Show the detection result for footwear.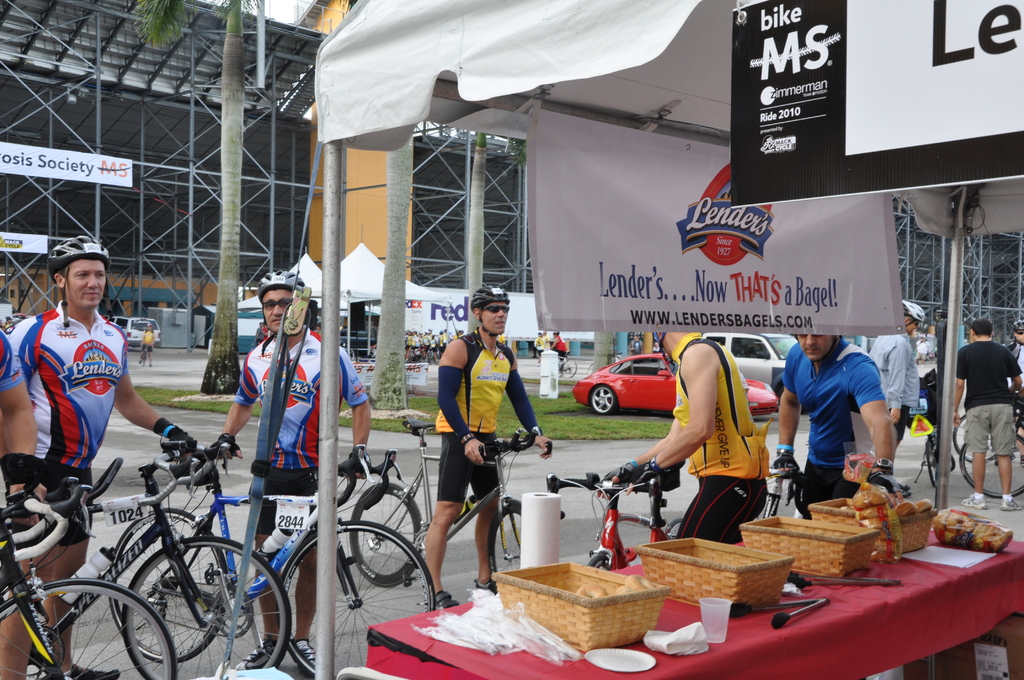
<region>68, 662, 124, 679</region>.
